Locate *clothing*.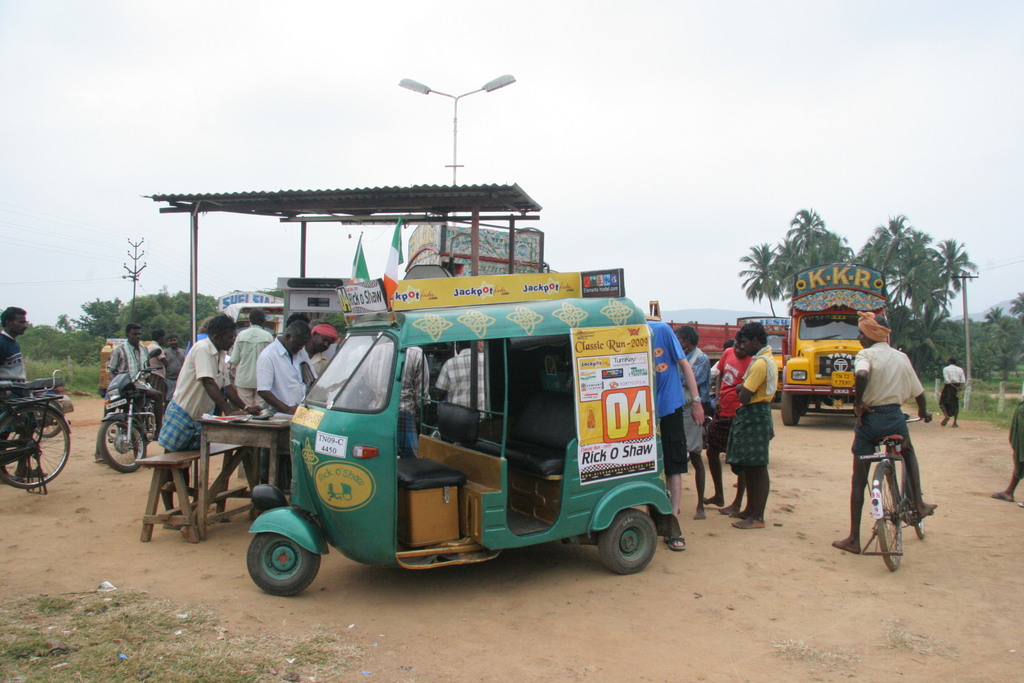
Bounding box: <region>432, 350, 486, 418</region>.
